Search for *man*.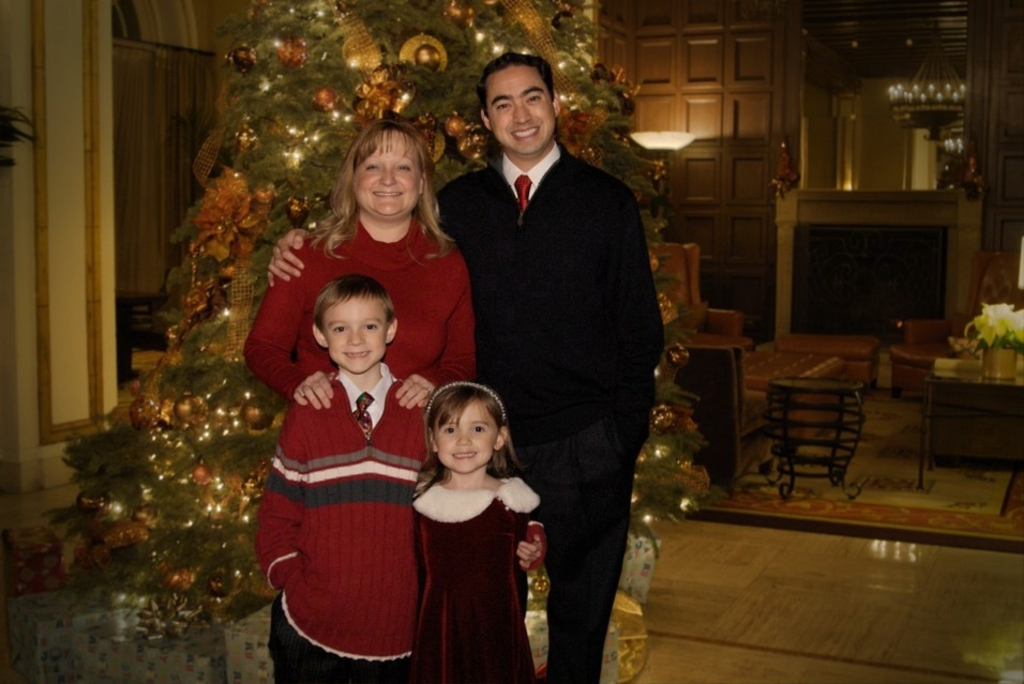
Found at bbox(359, 74, 653, 654).
